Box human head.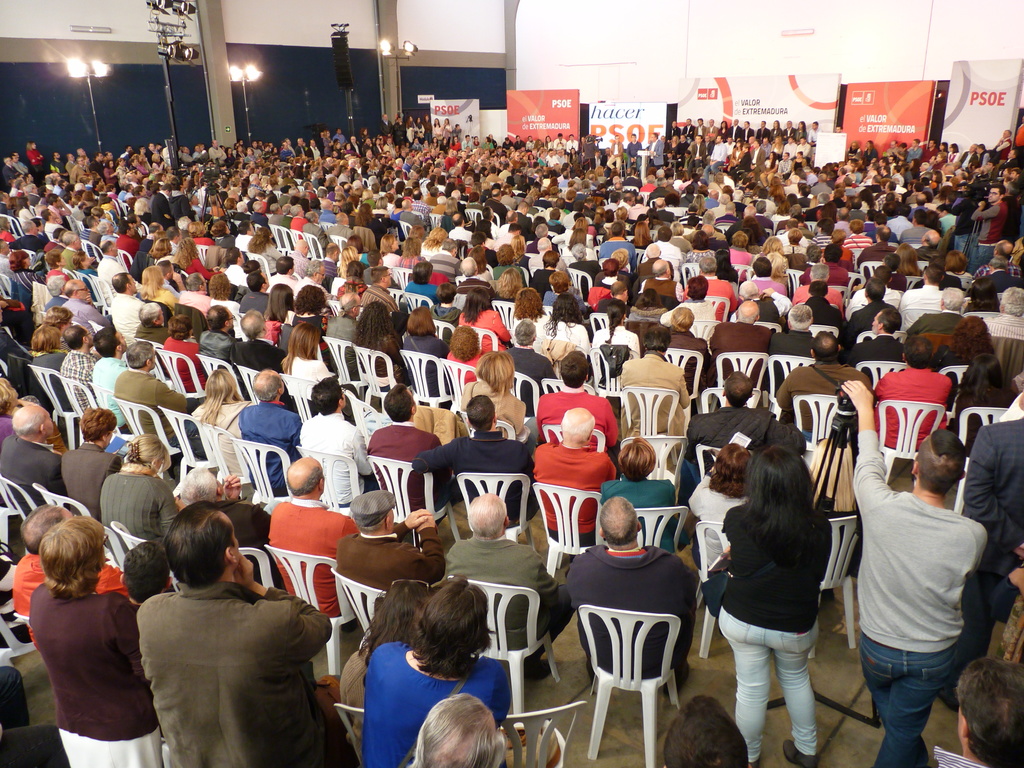
(619,205,627,217).
